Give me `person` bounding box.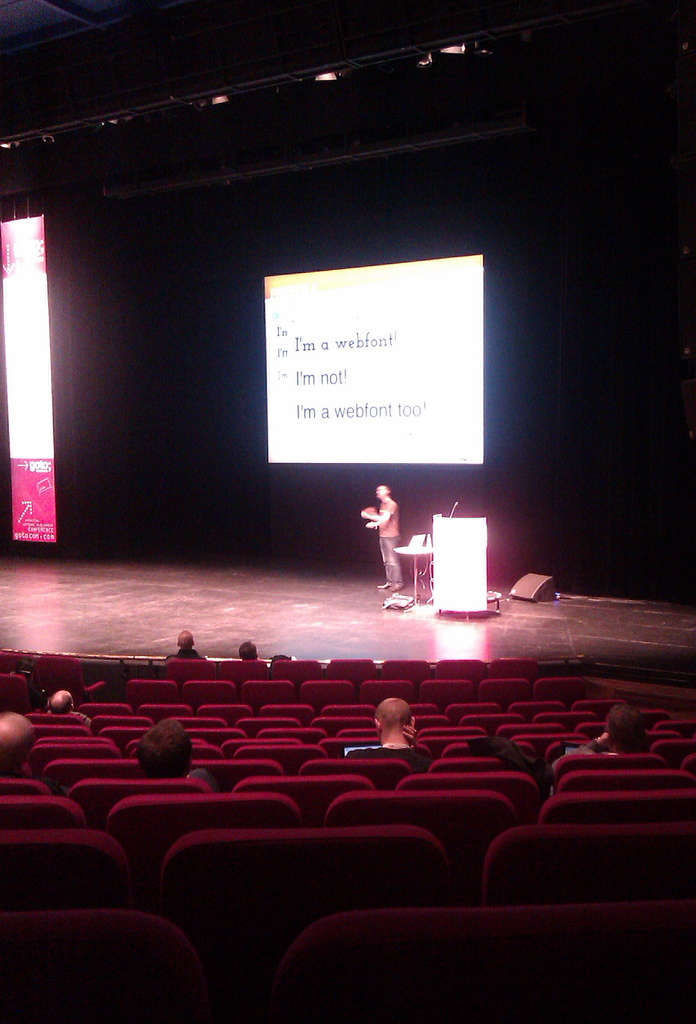
238 638 264 662.
